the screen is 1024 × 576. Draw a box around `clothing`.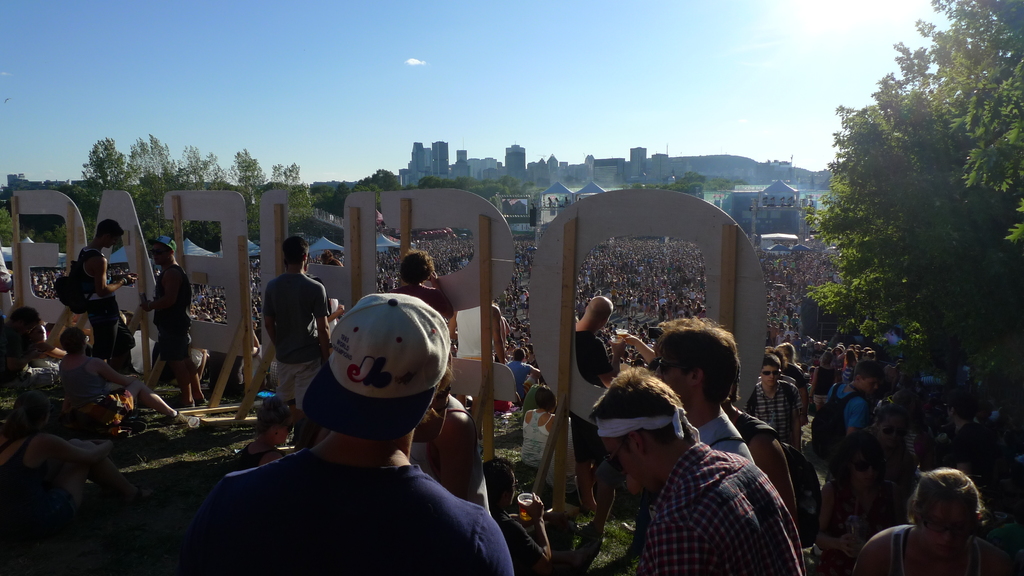
(left=825, top=481, right=883, bottom=569).
